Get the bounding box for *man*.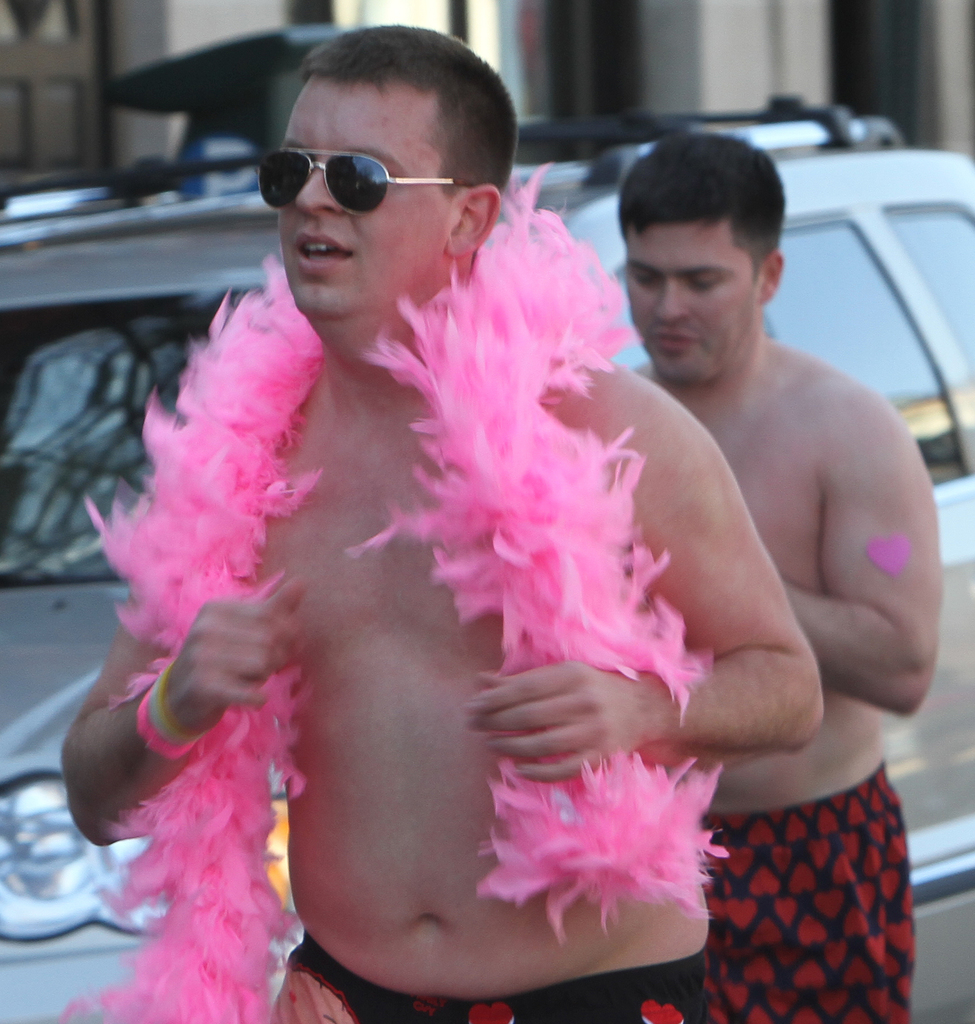
{"x1": 61, "y1": 29, "x2": 823, "y2": 1023}.
